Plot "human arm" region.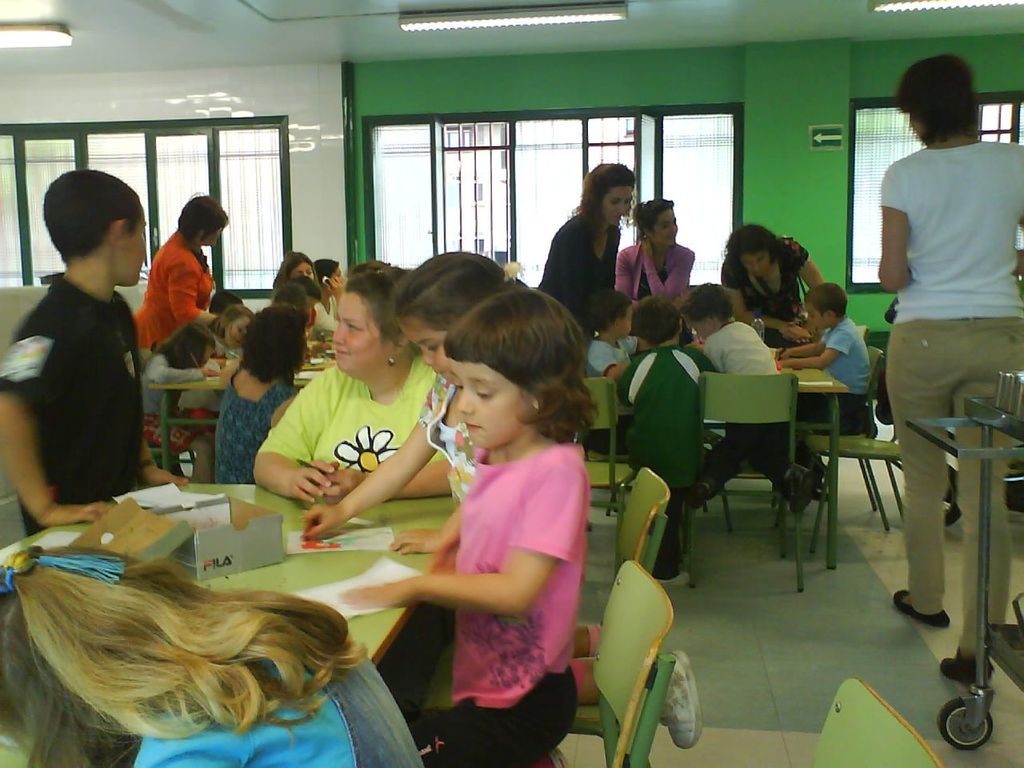
Plotted at box=[122, 318, 194, 494].
